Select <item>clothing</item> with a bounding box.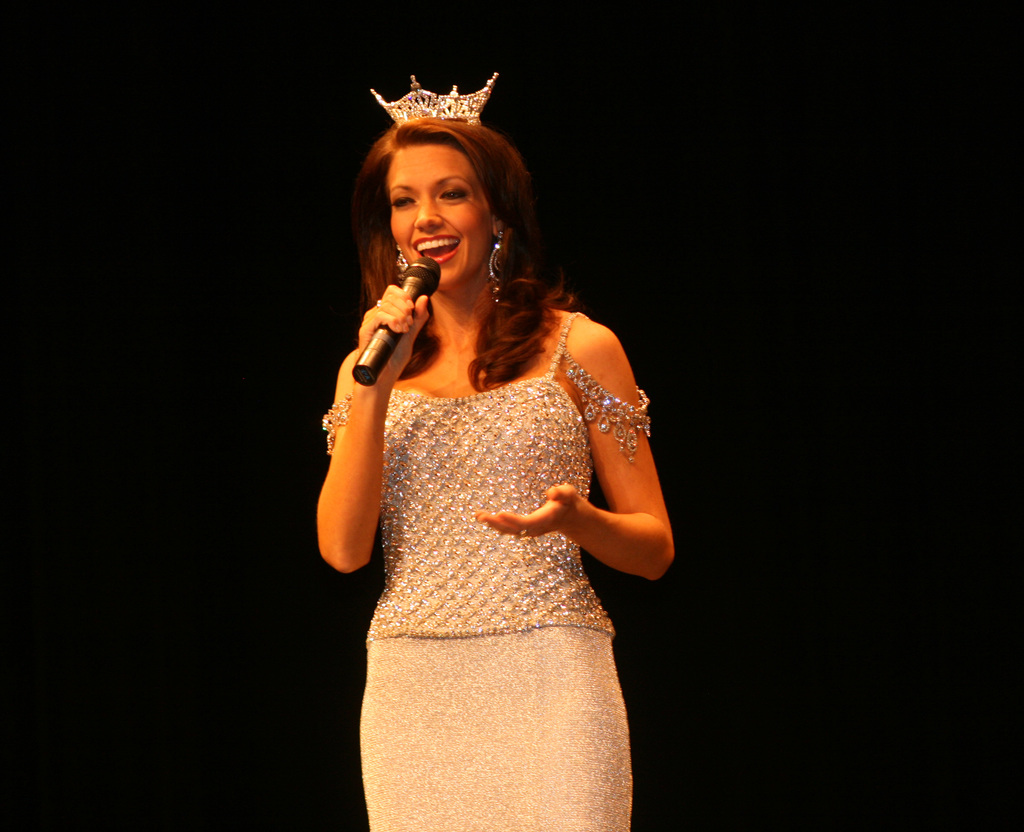
<box>319,305,607,643</box>.
